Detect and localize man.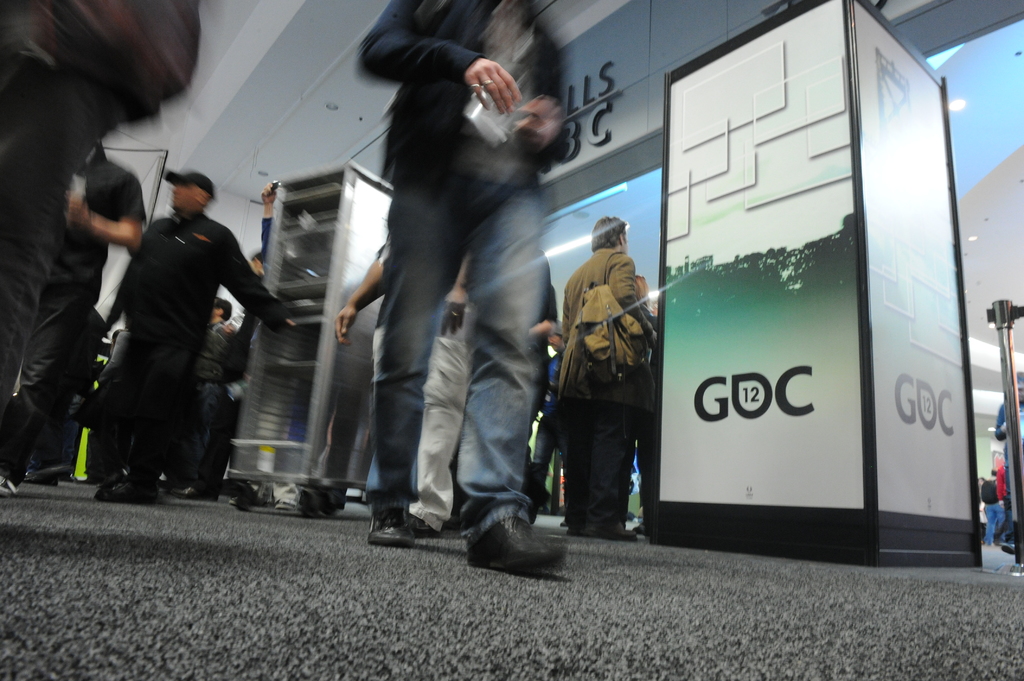
Localized at BBox(0, 0, 202, 501).
